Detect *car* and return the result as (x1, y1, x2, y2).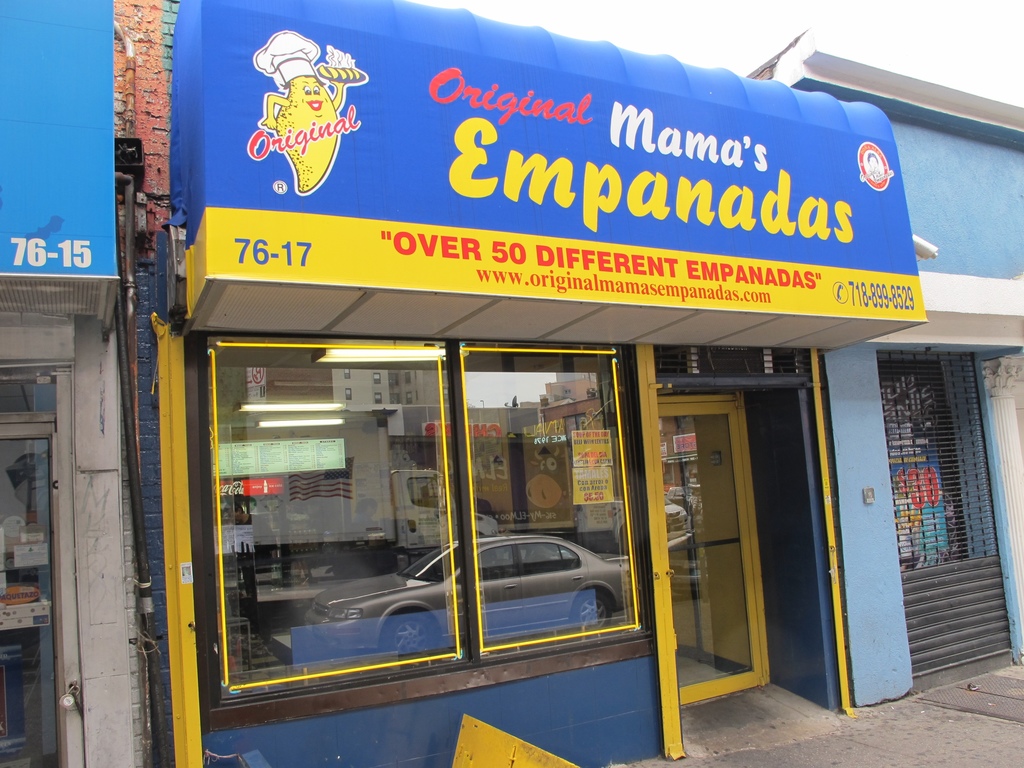
(289, 527, 637, 653).
